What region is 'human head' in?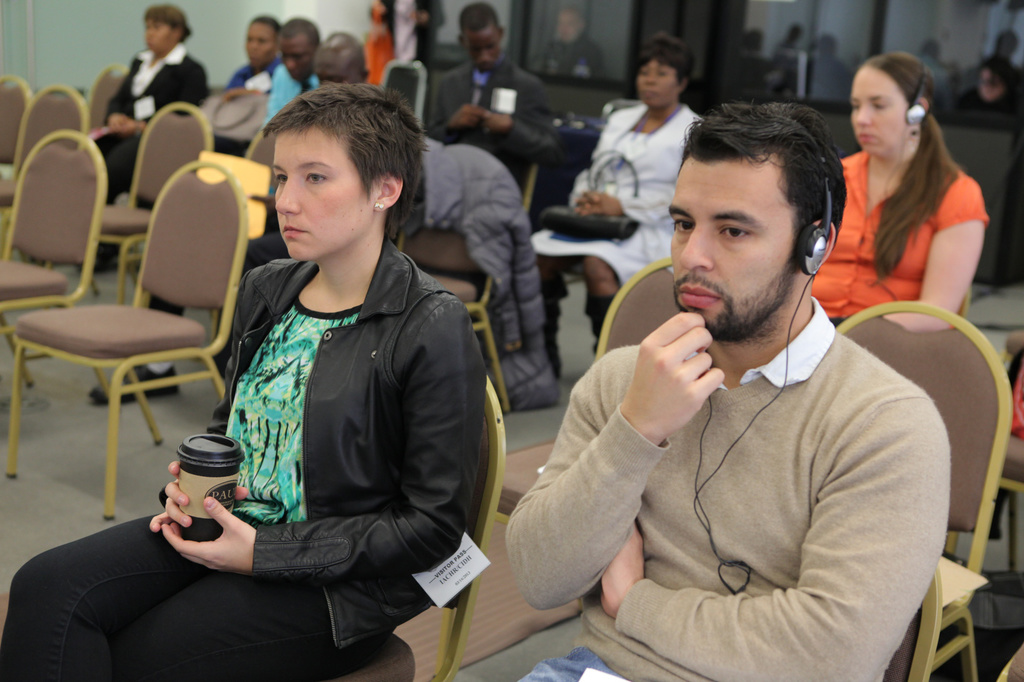
654:80:857:338.
